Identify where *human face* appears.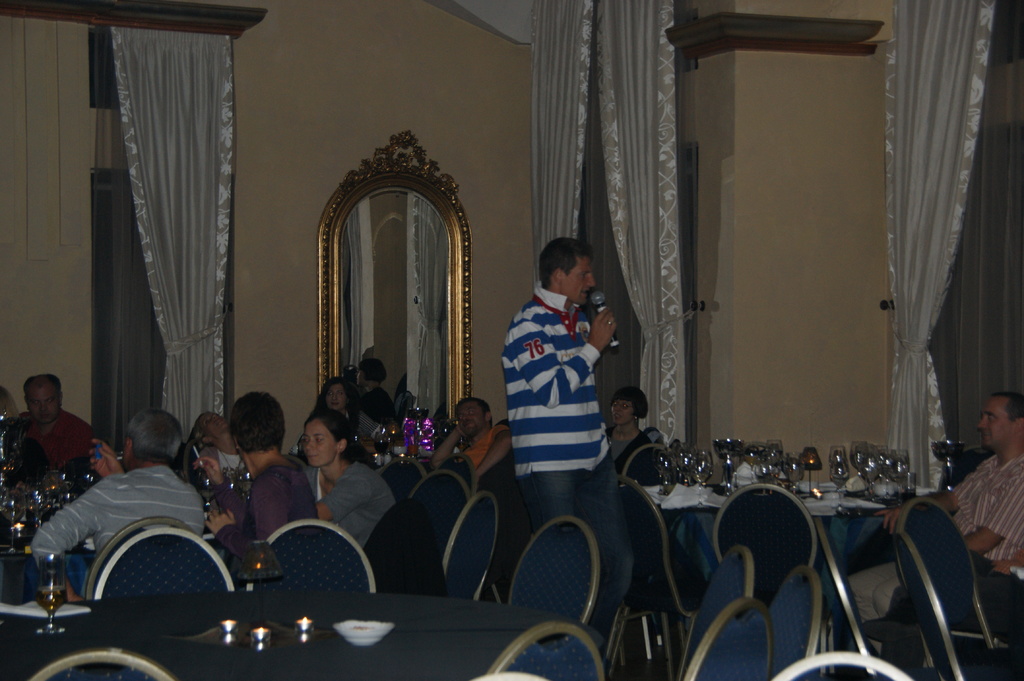
Appears at {"left": 28, "top": 385, "right": 61, "bottom": 424}.
